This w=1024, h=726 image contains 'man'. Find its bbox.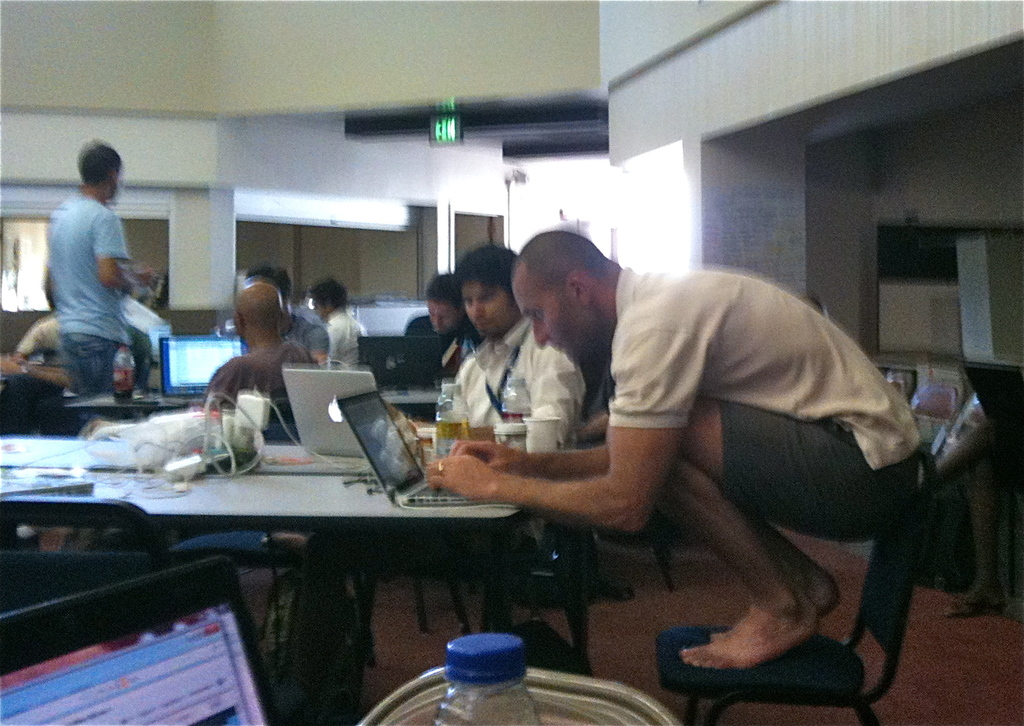
select_region(25, 147, 154, 413).
